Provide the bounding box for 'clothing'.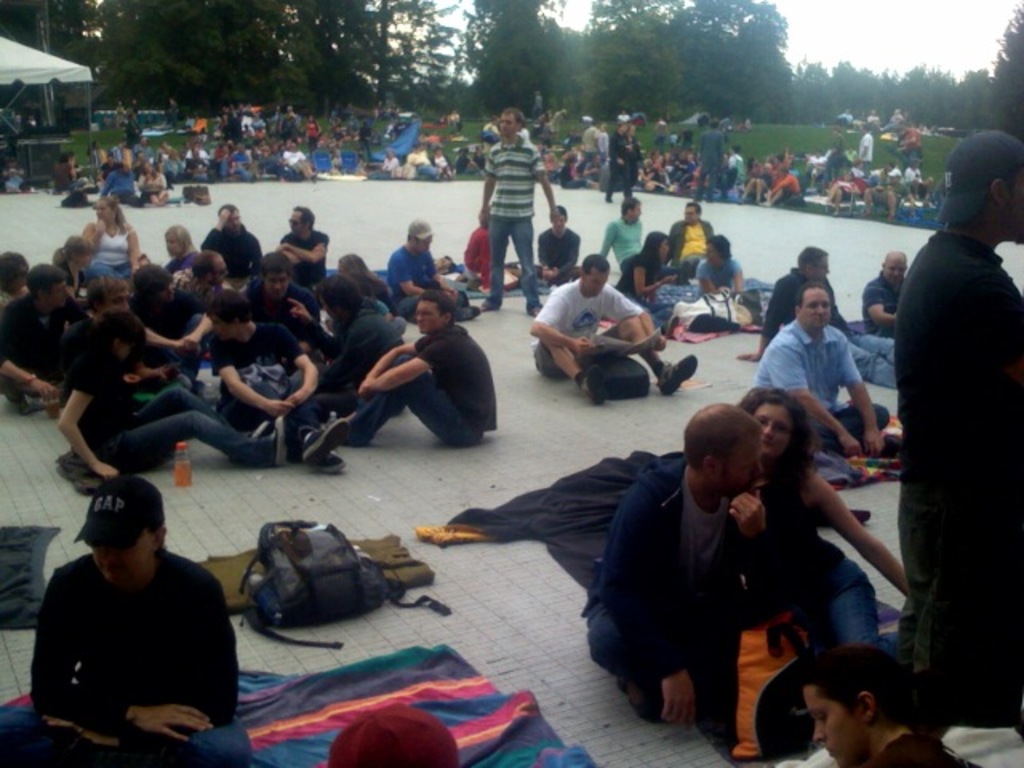
202:222:253:274.
